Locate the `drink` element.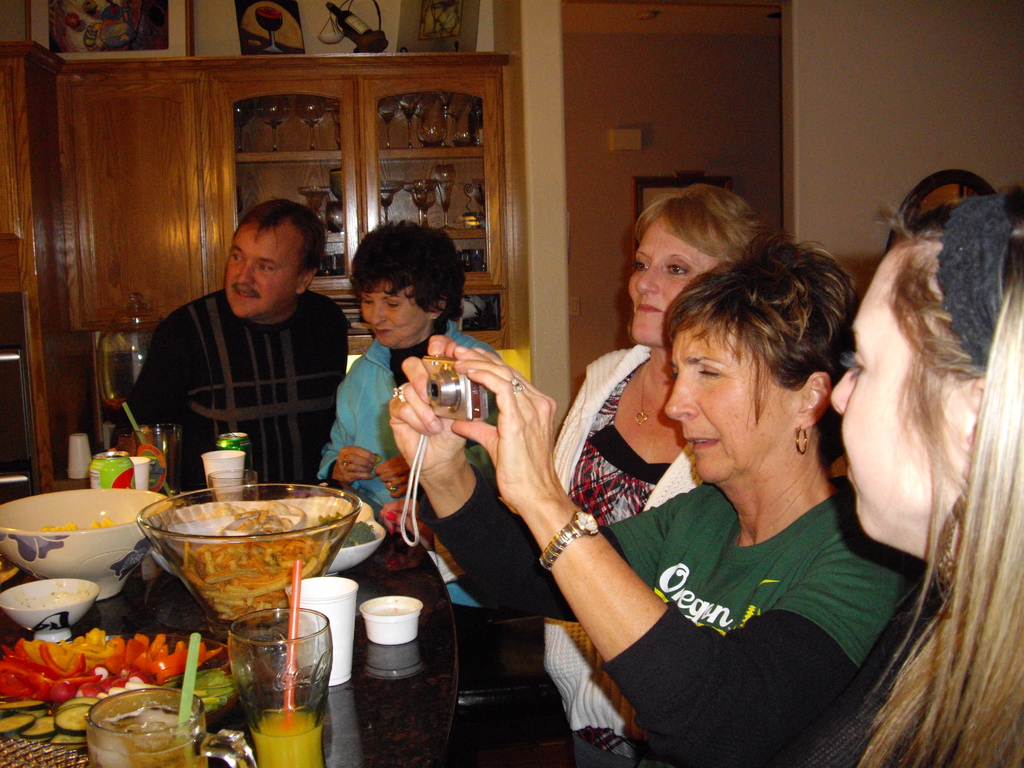
Element bbox: 212, 600, 335, 750.
